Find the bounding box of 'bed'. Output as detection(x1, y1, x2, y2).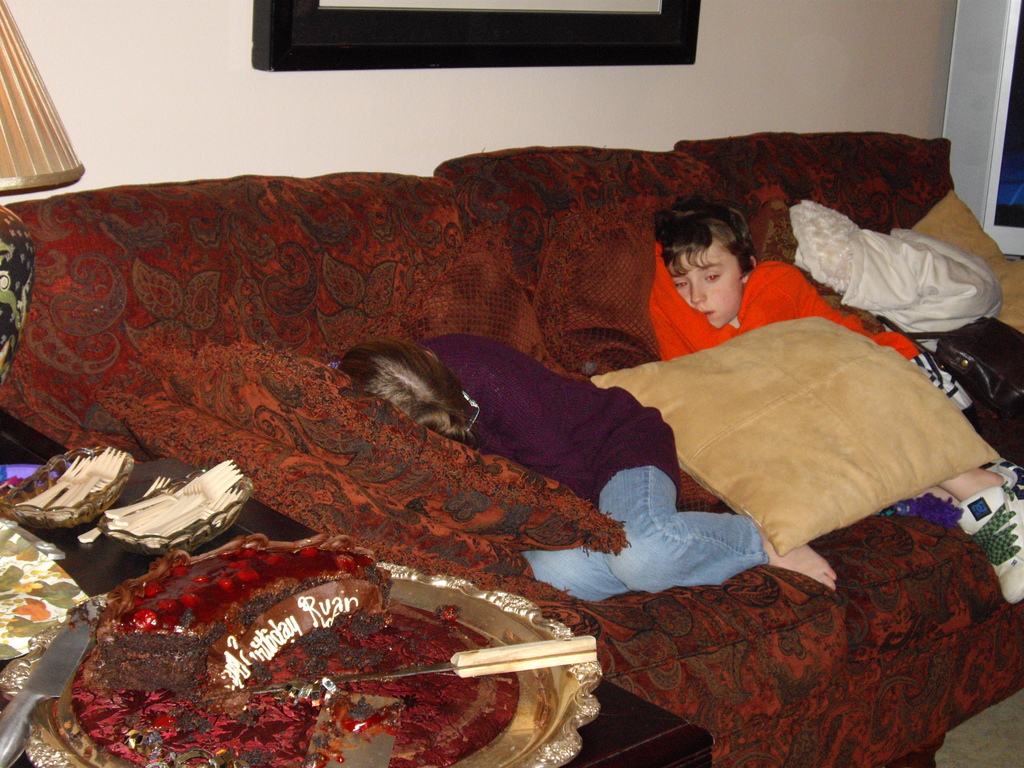
detection(83, 84, 1021, 767).
